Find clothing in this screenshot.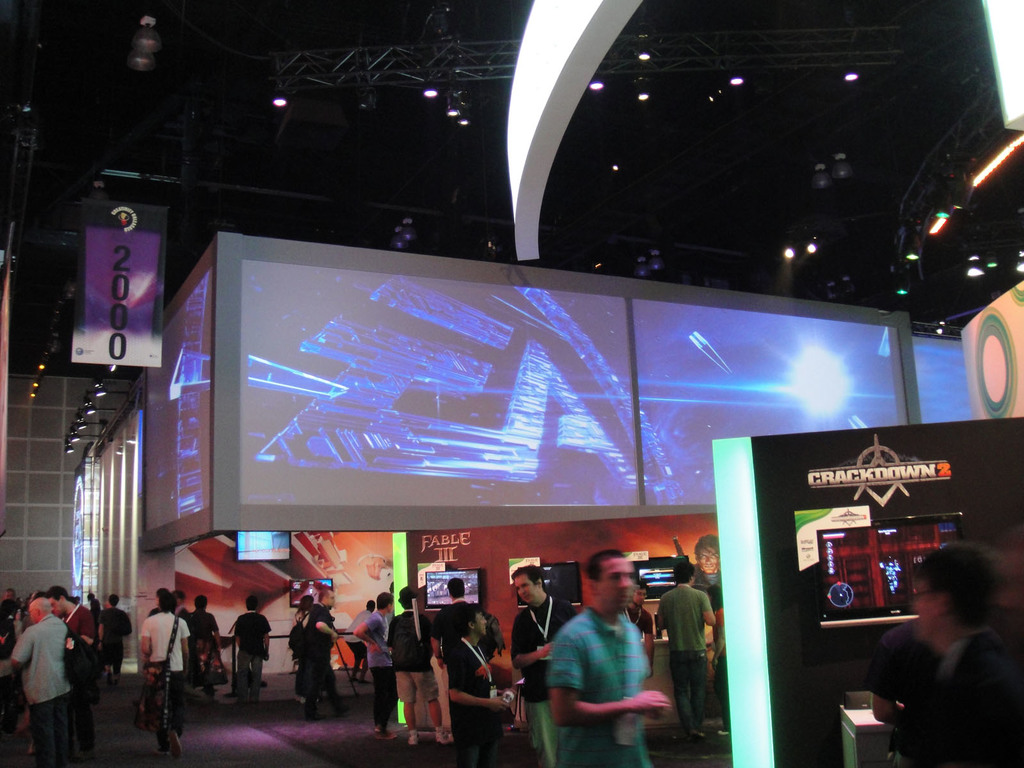
The bounding box for clothing is (100, 604, 129, 678).
